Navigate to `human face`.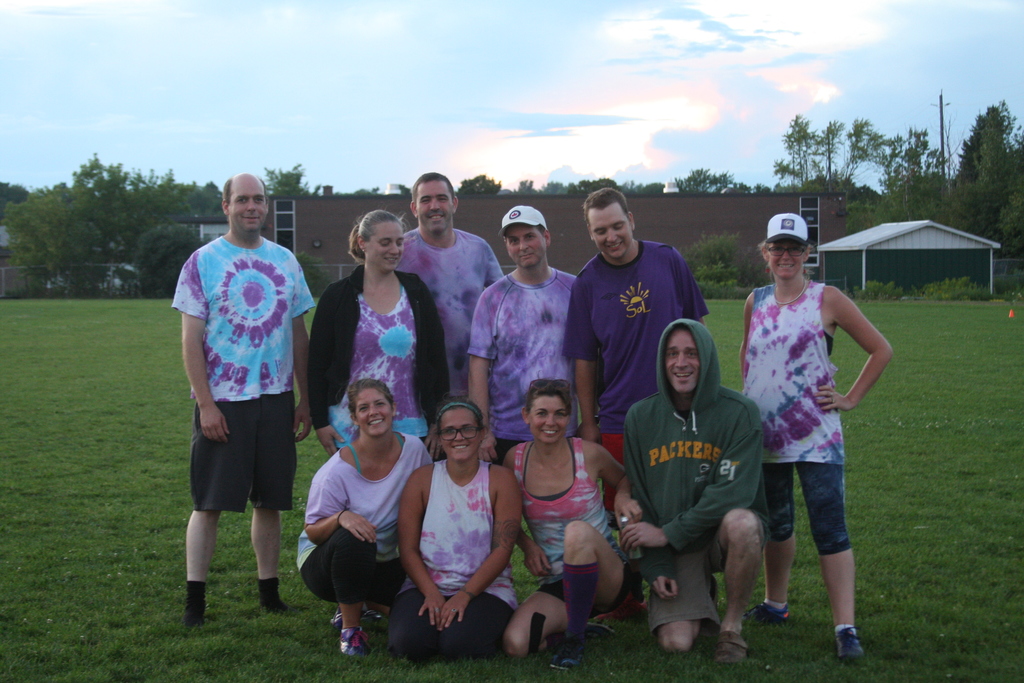
Navigation target: region(509, 222, 547, 269).
